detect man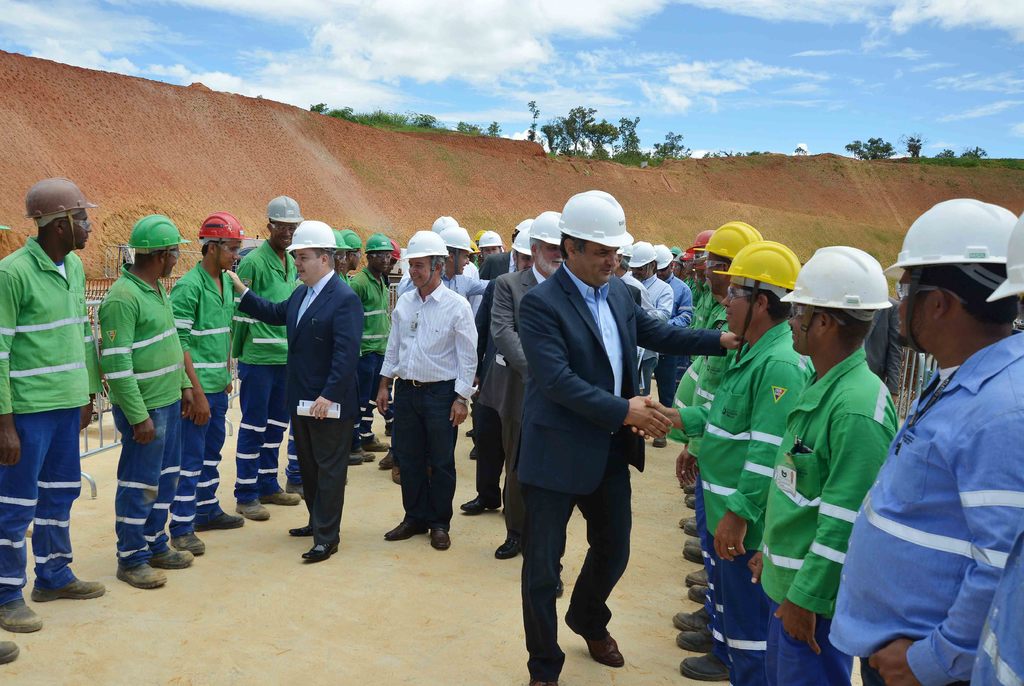
(x1=374, y1=231, x2=478, y2=553)
